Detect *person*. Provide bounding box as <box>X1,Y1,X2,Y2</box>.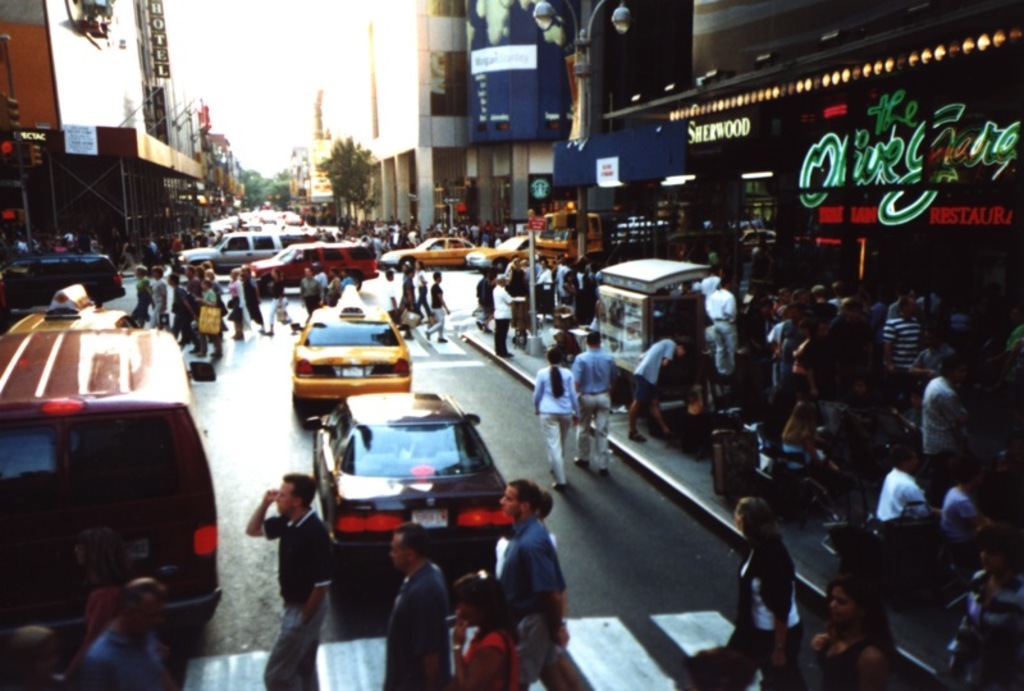
<box>328,273,343,298</box>.
